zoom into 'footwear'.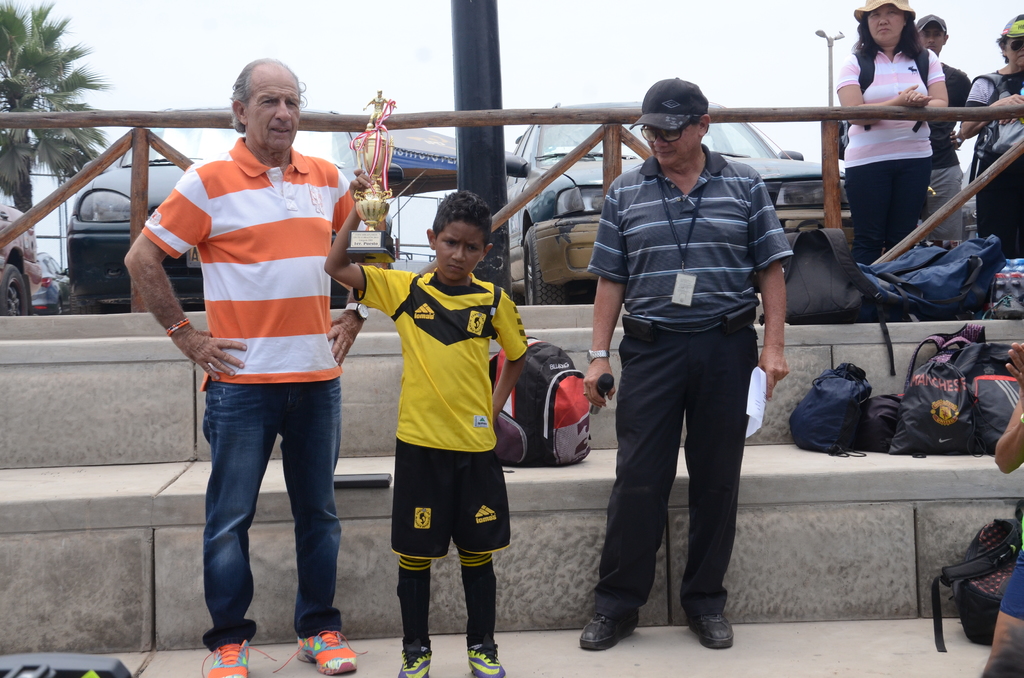
Zoom target: 196:634:278:677.
